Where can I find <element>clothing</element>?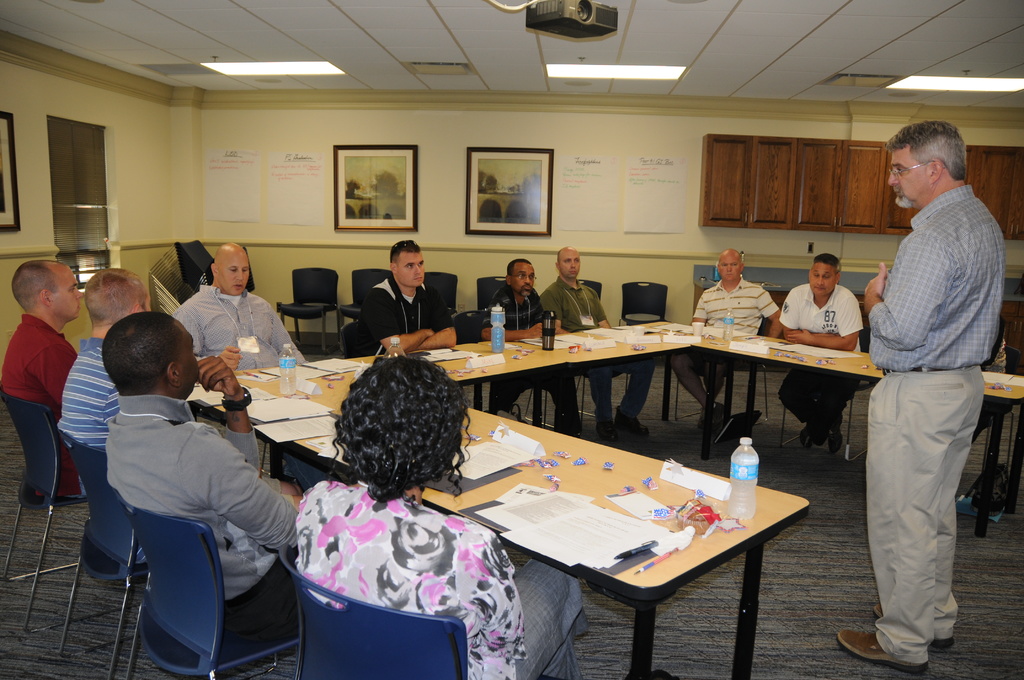
You can find it at [left=110, top=392, right=315, bottom=664].
